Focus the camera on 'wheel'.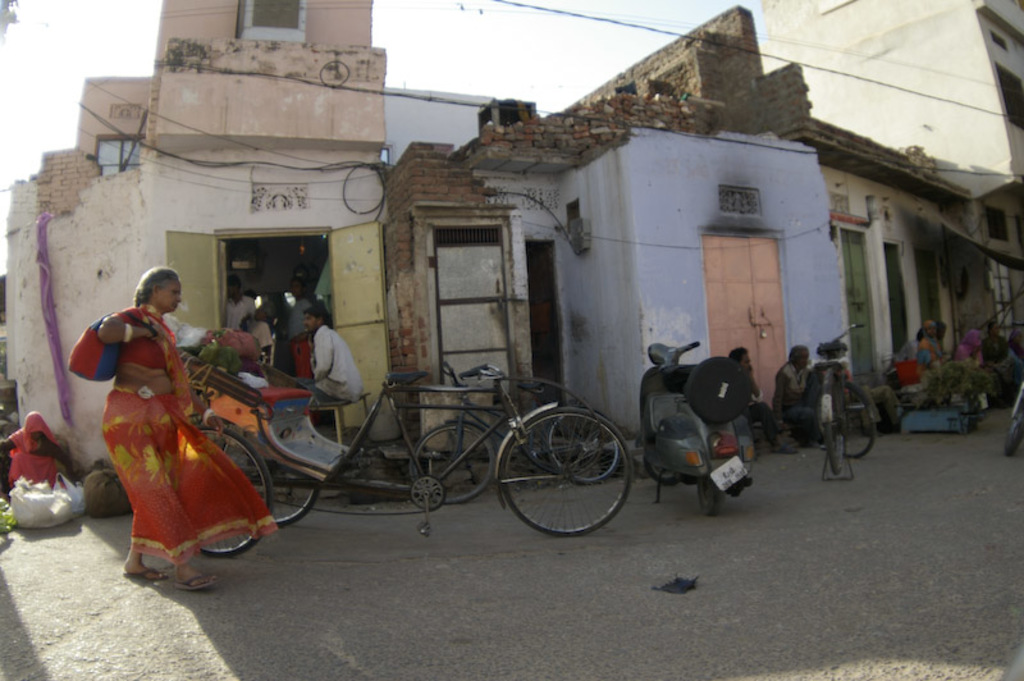
Focus region: pyautogui.locateOnScreen(1006, 399, 1023, 457).
